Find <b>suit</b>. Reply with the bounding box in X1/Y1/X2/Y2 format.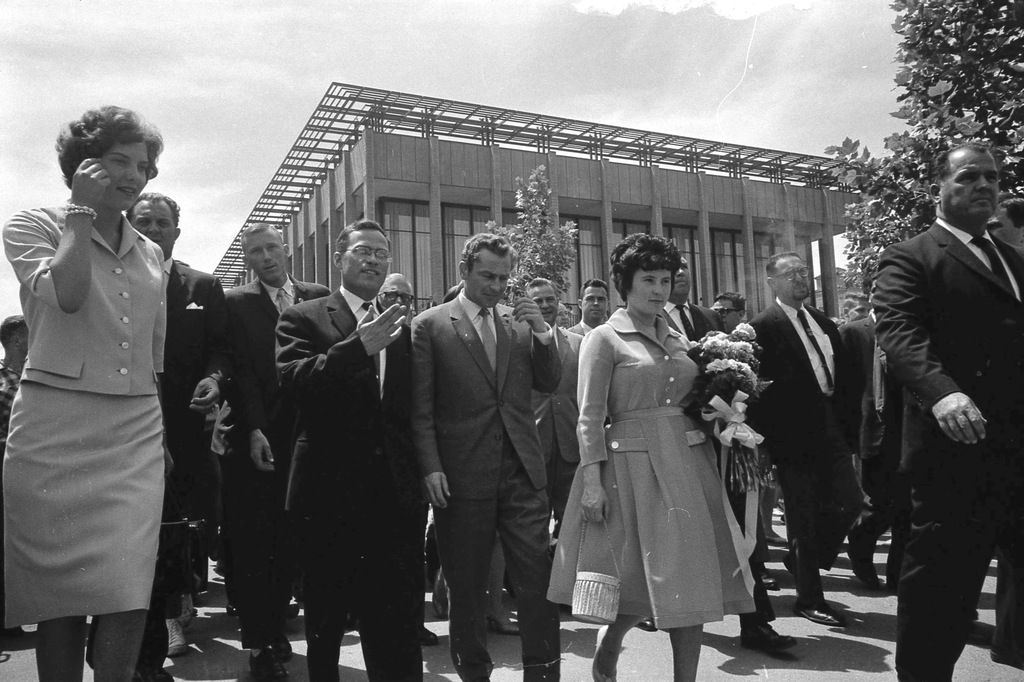
223/272/337/650.
